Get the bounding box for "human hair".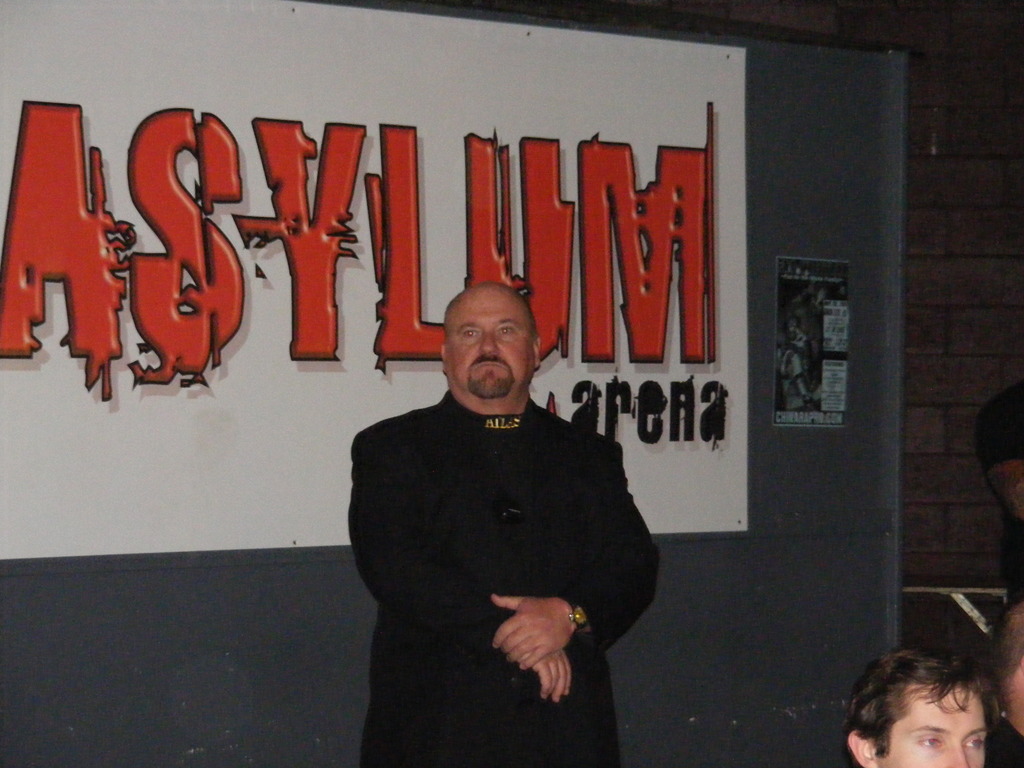
(443,280,540,339).
